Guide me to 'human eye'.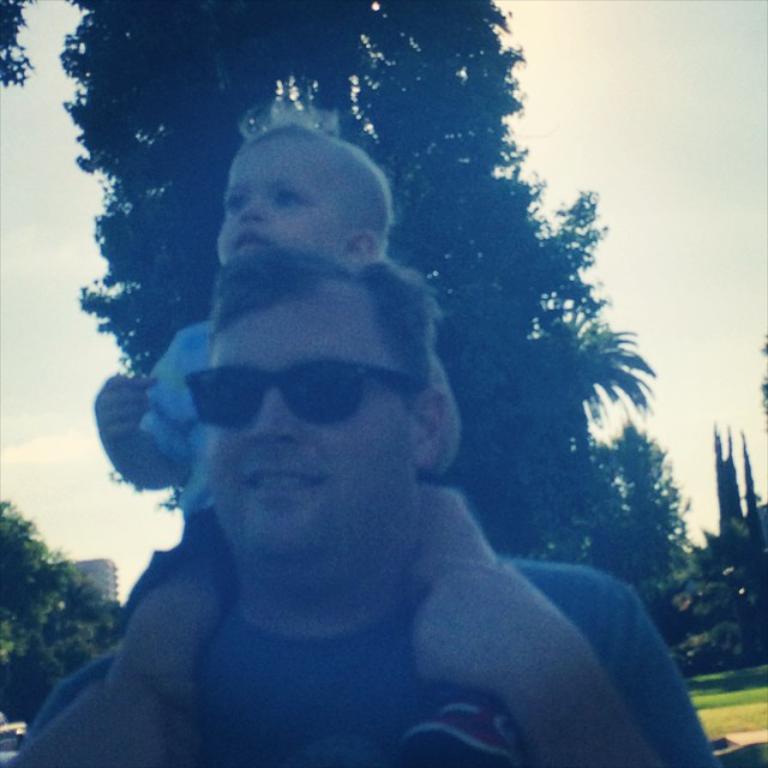
Guidance: detection(222, 191, 254, 212).
